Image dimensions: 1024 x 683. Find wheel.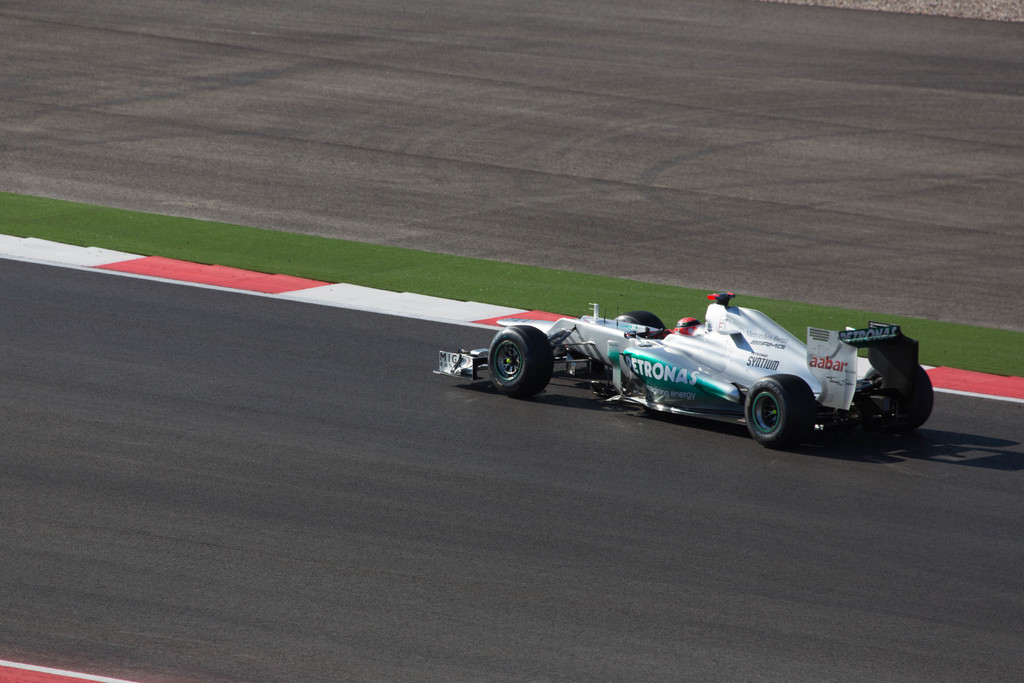
Rect(866, 363, 936, 434).
